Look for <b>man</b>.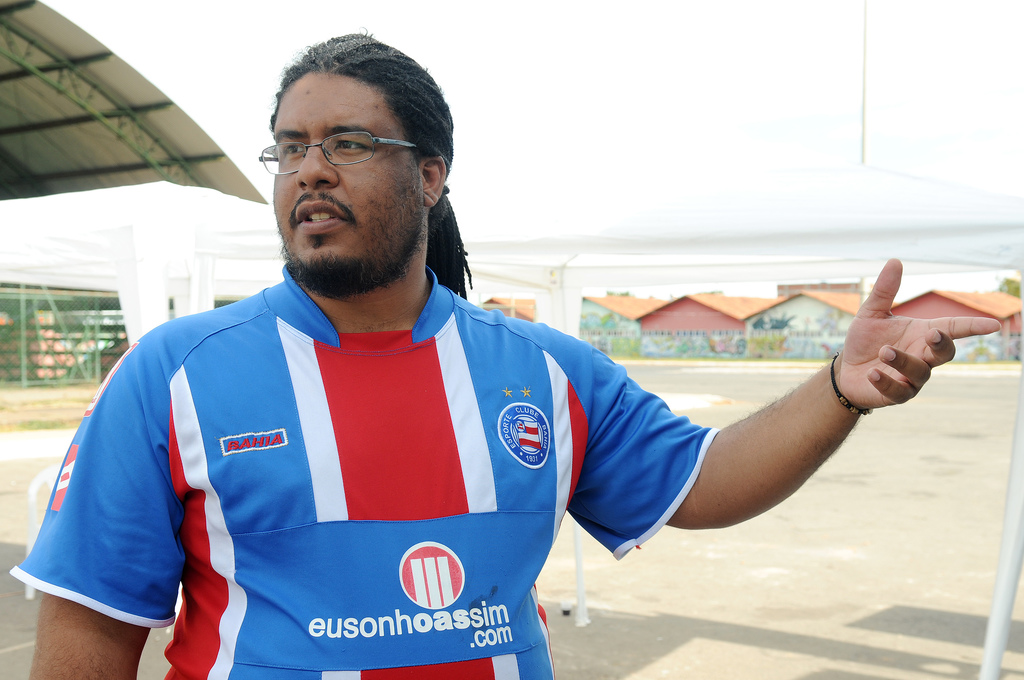
Found: (22, 26, 1001, 679).
